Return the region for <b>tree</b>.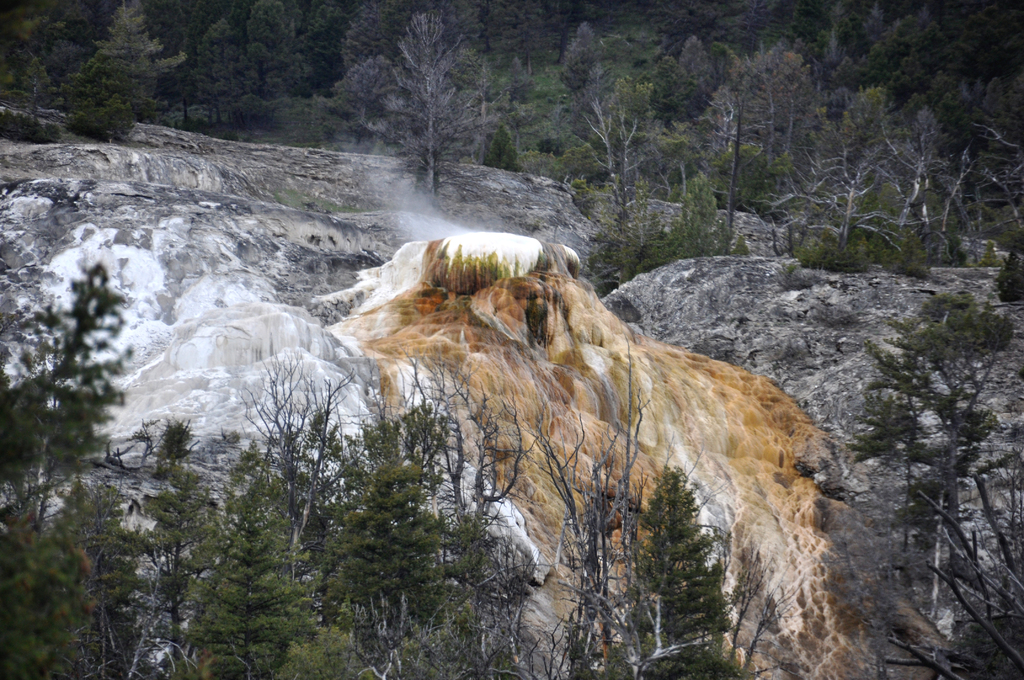
(x1=845, y1=279, x2=1023, y2=679).
